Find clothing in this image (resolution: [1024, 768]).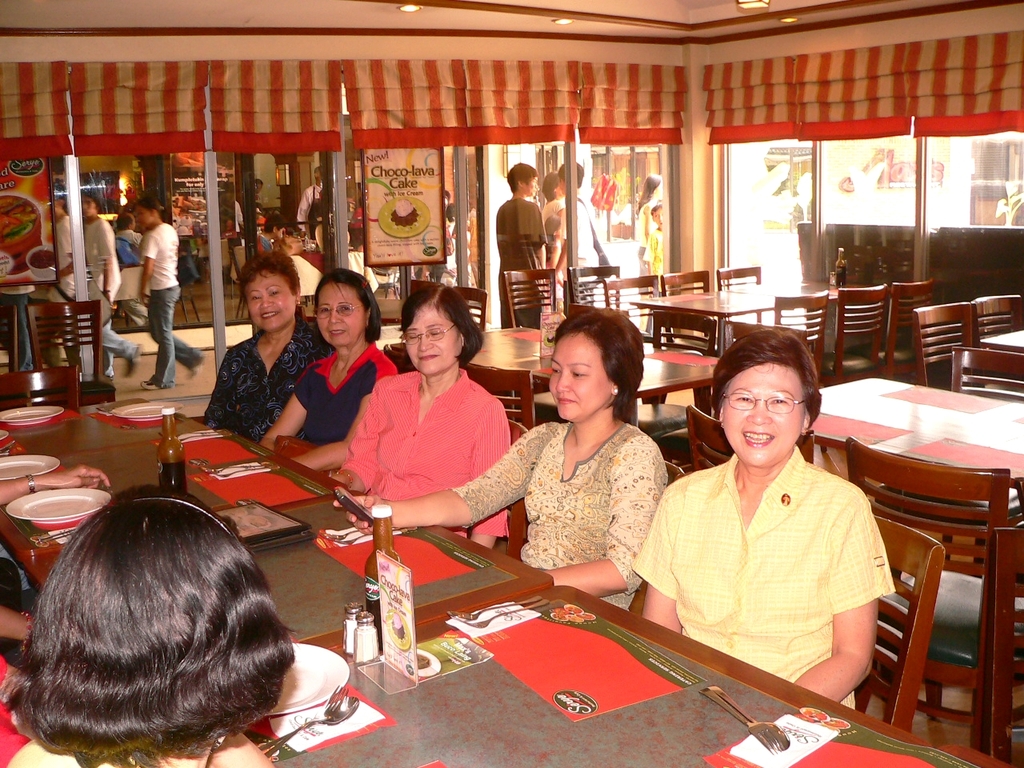
<region>134, 221, 197, 383</region>.
